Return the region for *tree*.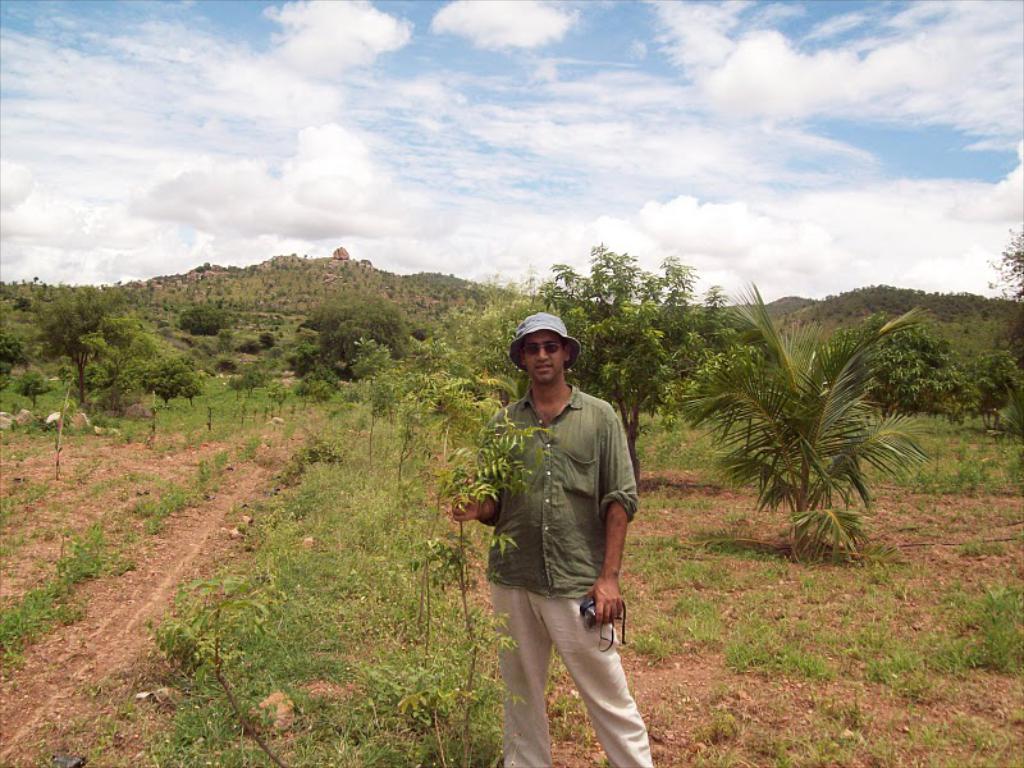
bbox(28, 271, 148, 413).
